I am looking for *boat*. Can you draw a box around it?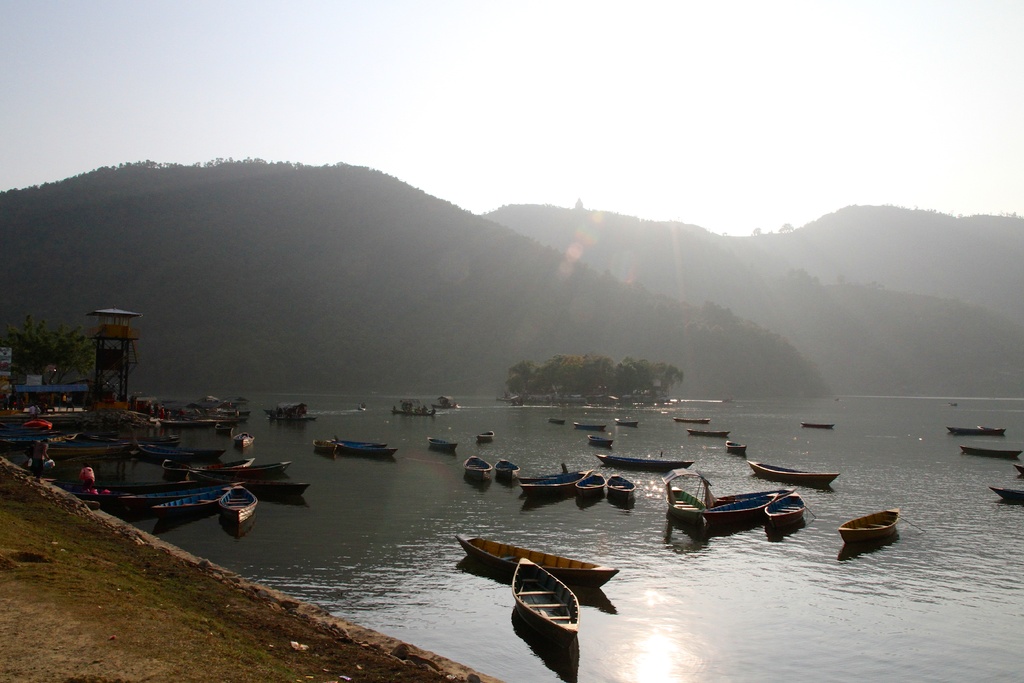
Sure, the bounding box is [387,407,433,413].
